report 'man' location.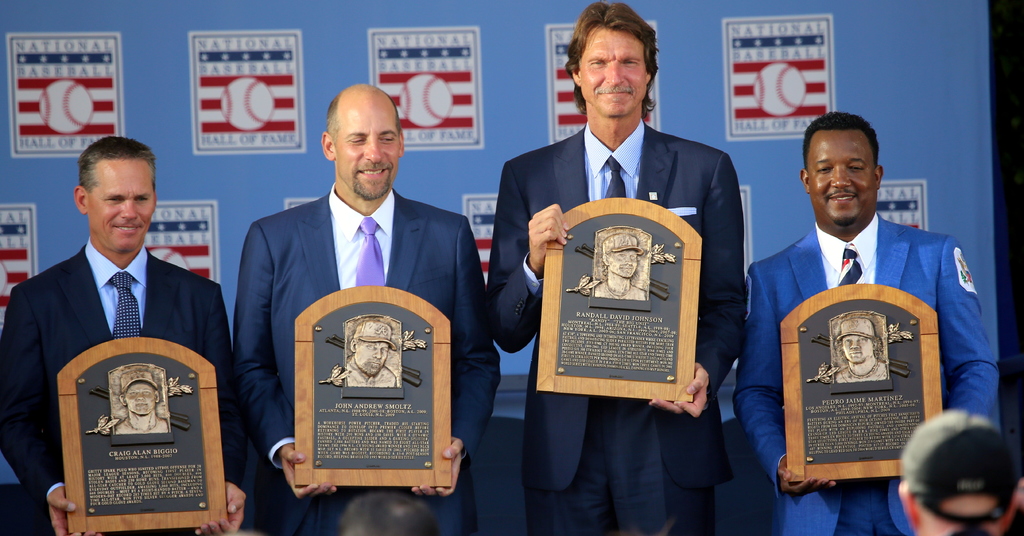
Report: (478,12,747,535).
